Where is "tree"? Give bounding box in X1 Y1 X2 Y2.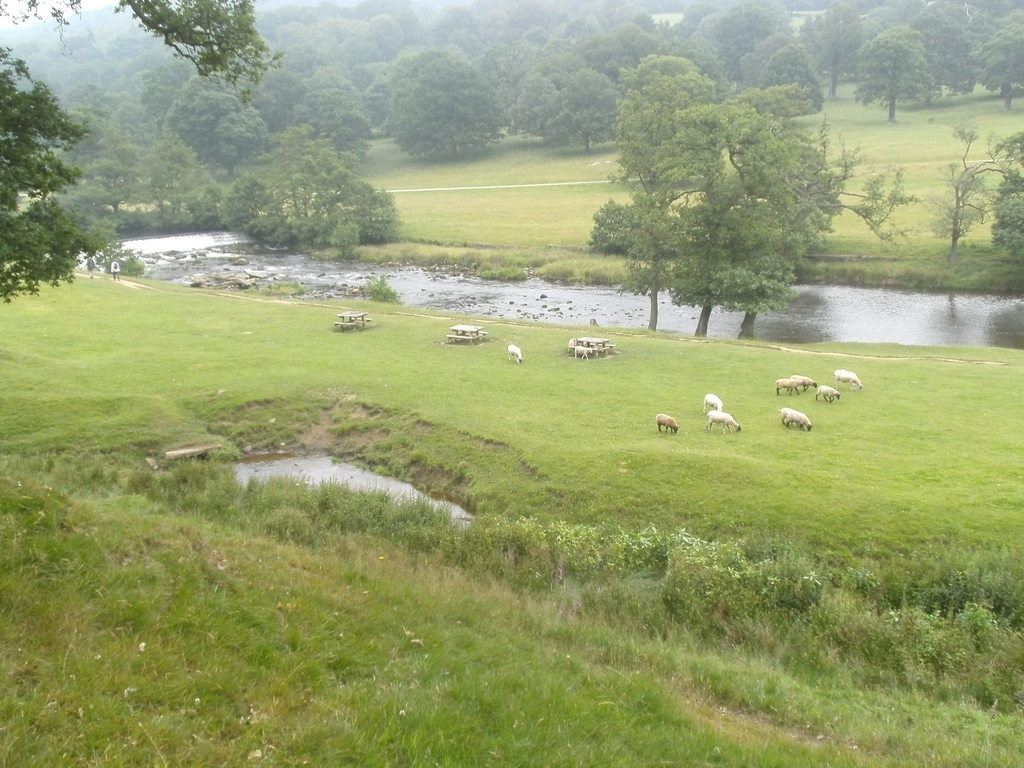
0 41 136 307.
